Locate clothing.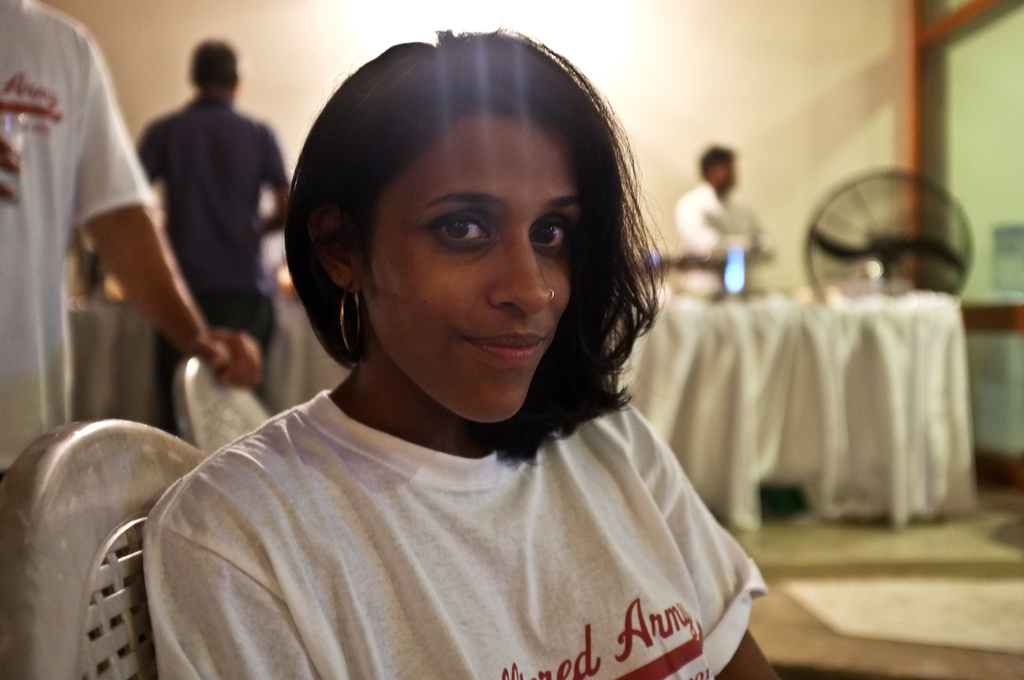
Bounding box: bbox(154, 291, 271, 441).
